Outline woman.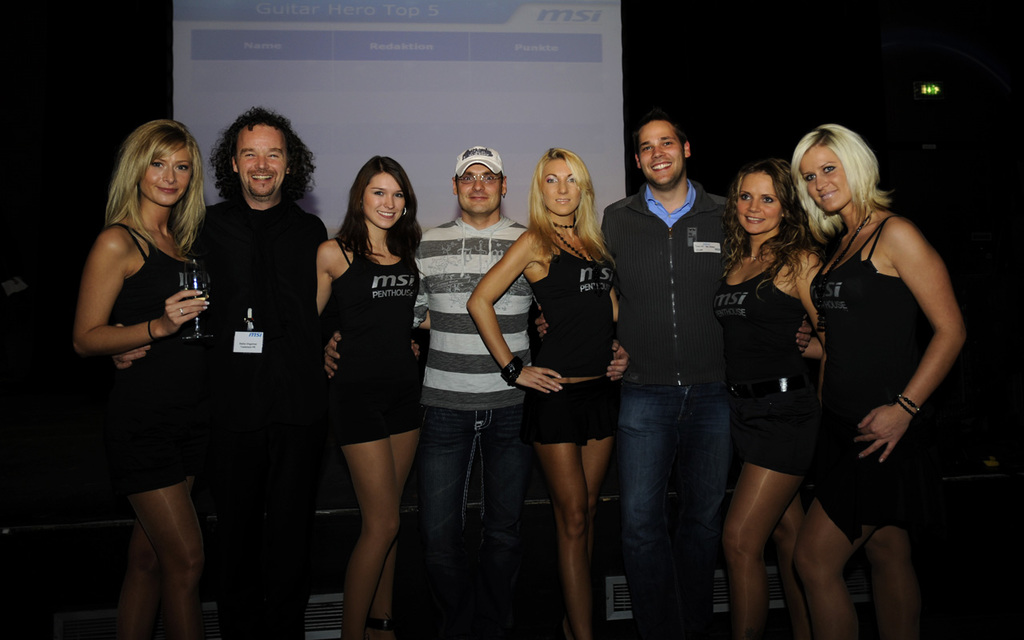
Outline: Rect(304, 150, 434, 637).
